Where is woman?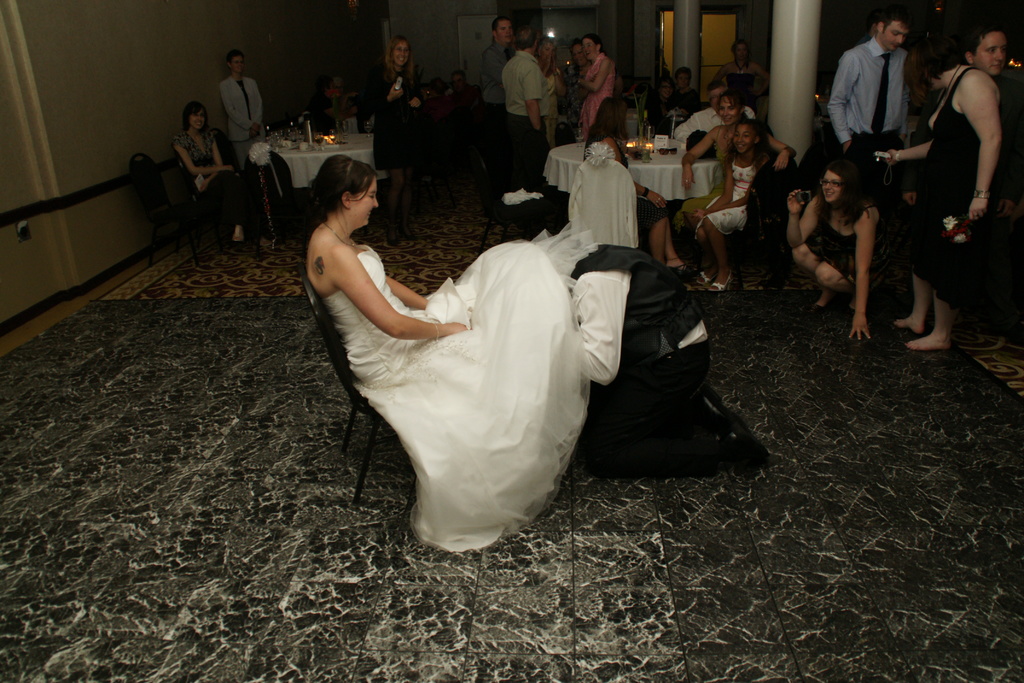
781,161,881,341.
